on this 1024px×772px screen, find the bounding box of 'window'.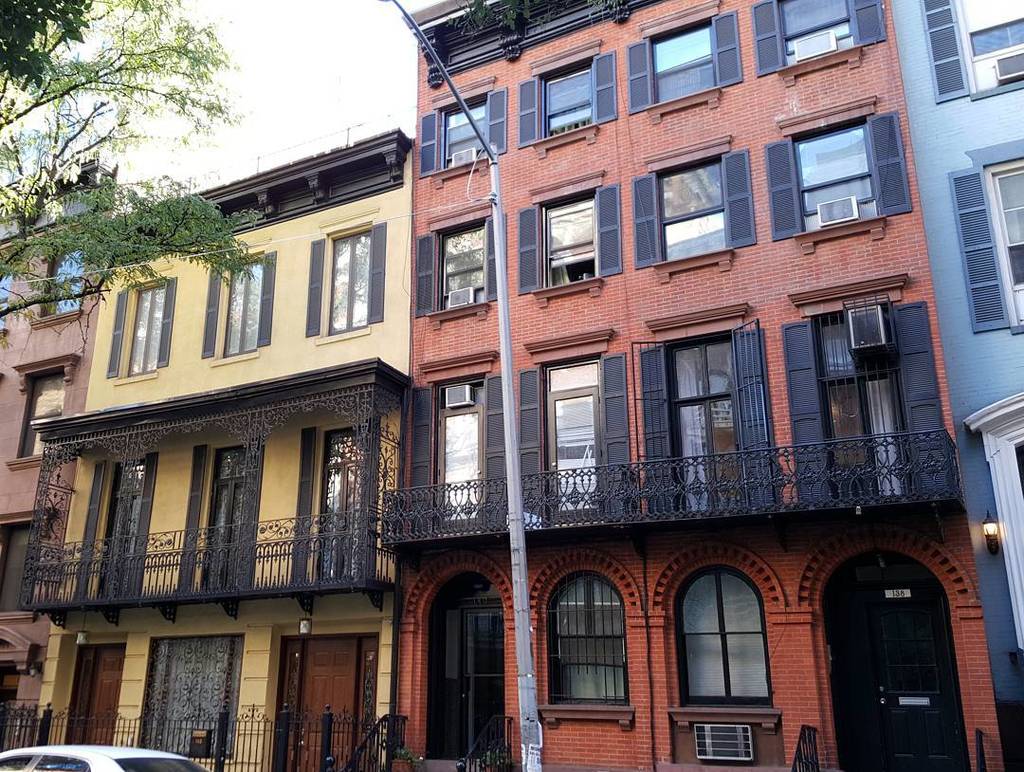
Bounding box: bbox(39, 253, 86, 315).
